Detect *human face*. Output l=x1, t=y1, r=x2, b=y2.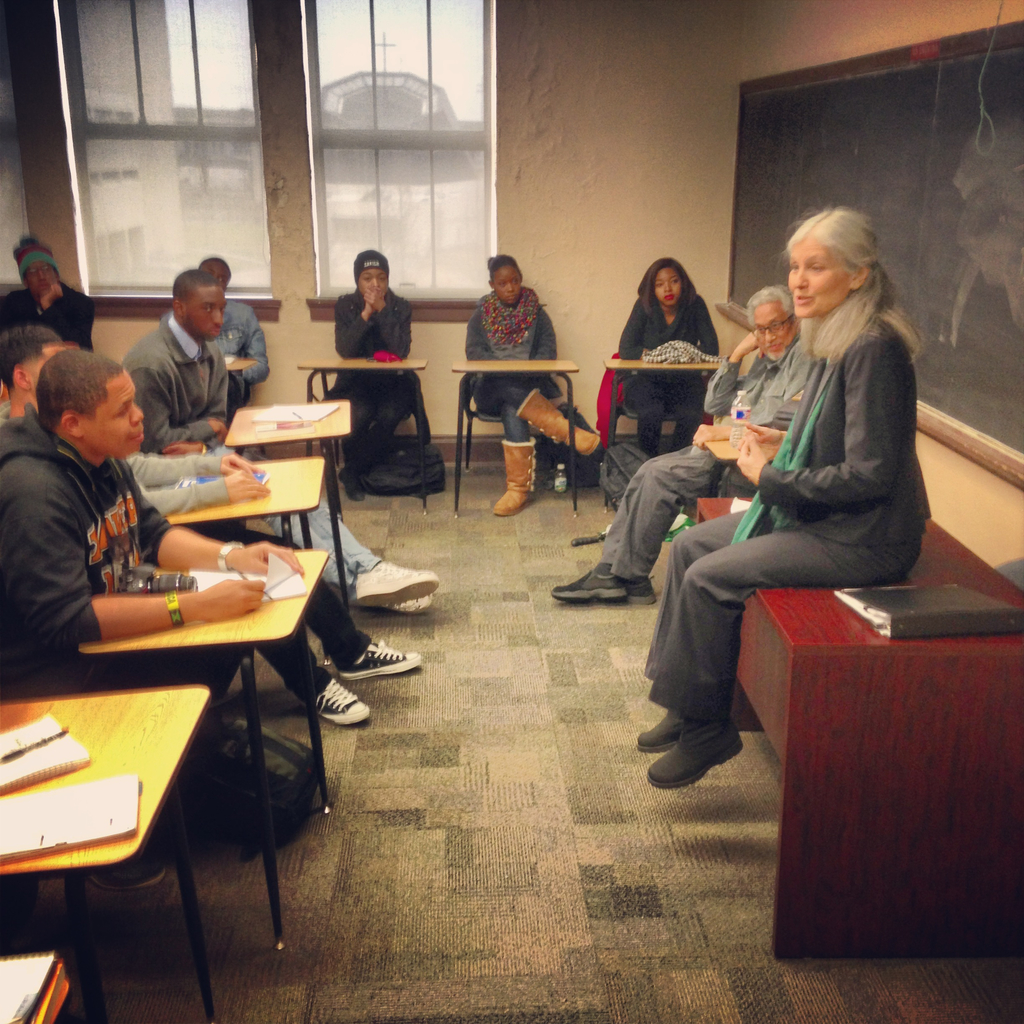
l=84, t=371, r=145, b=461.
